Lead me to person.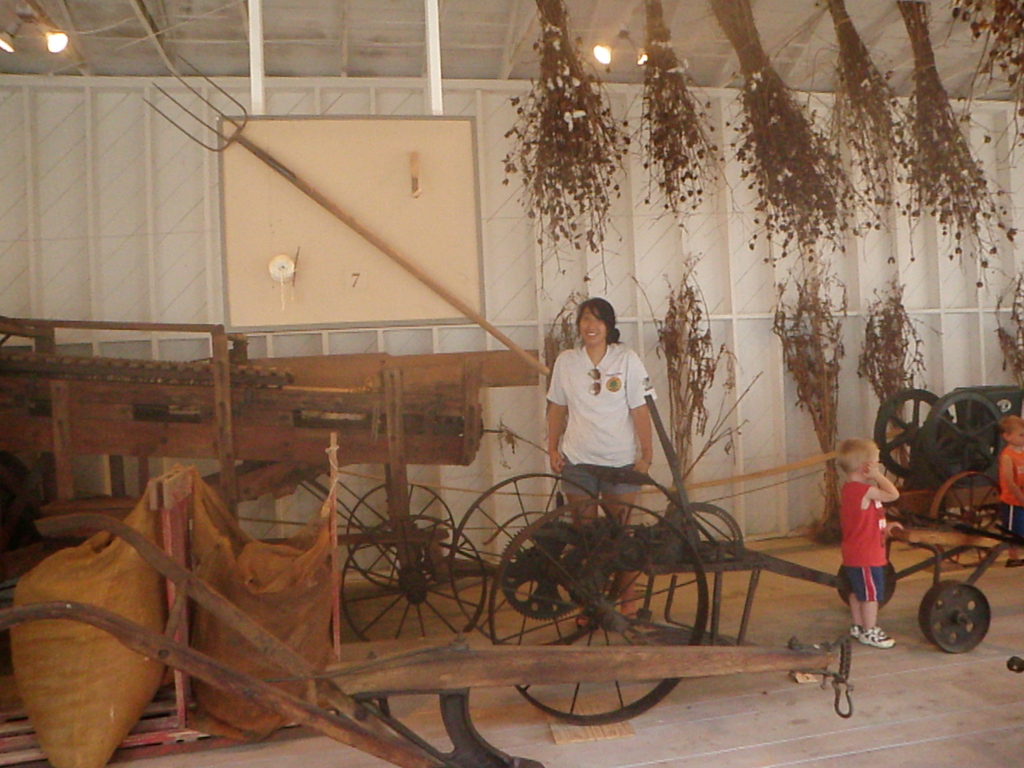
Lead to box(835, 433, 895, 646).
